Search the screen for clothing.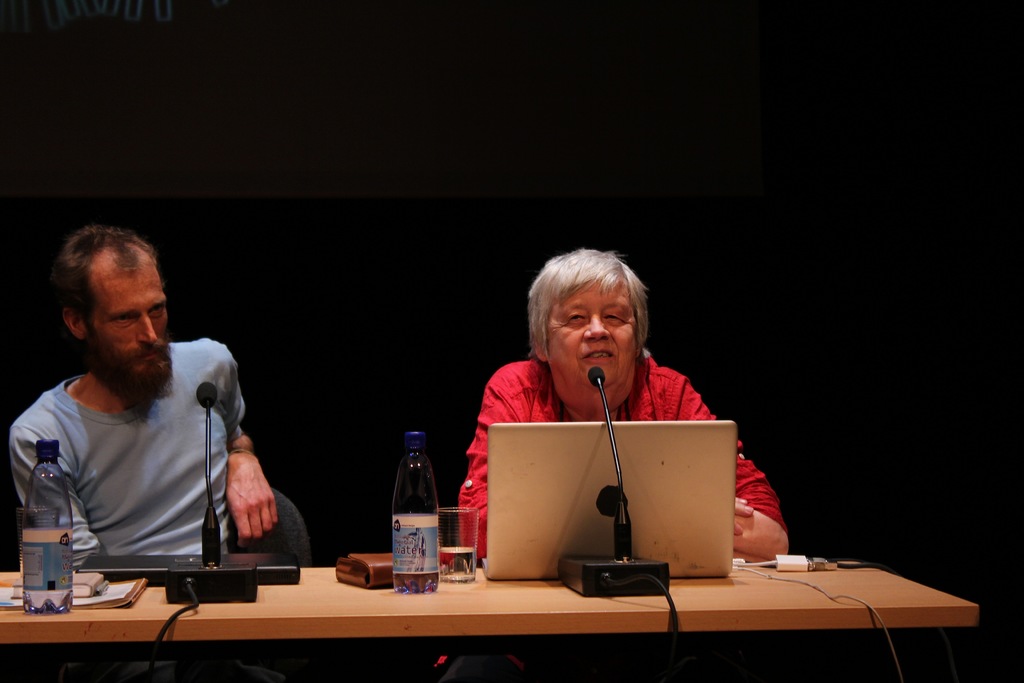
Found at (left=0, top=334, right=294, bottom=583).
